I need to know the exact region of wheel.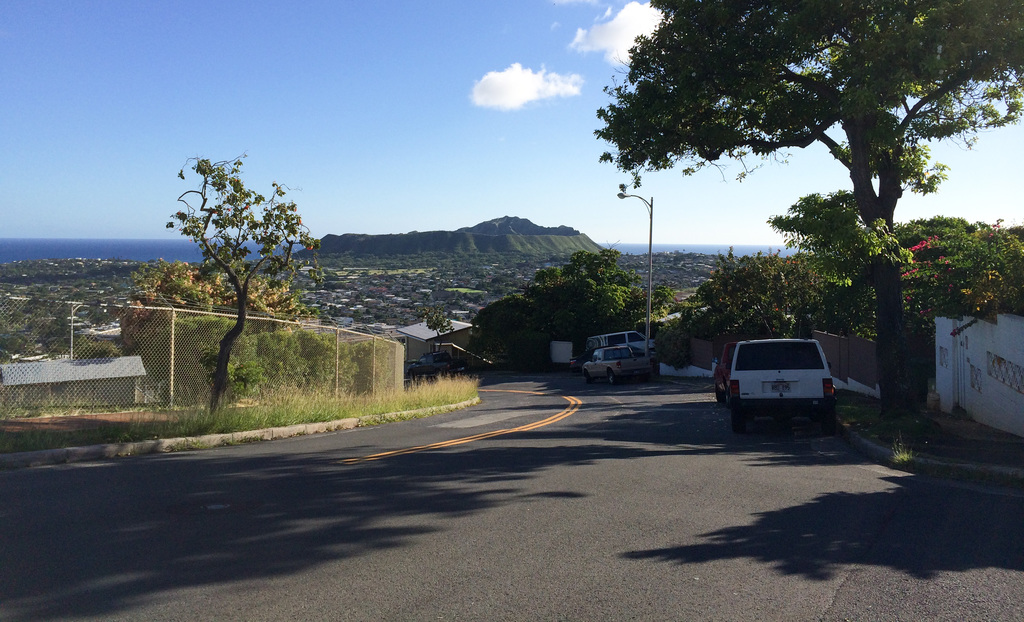
Region: [left=585, top=371, right=593, bottom=385].
